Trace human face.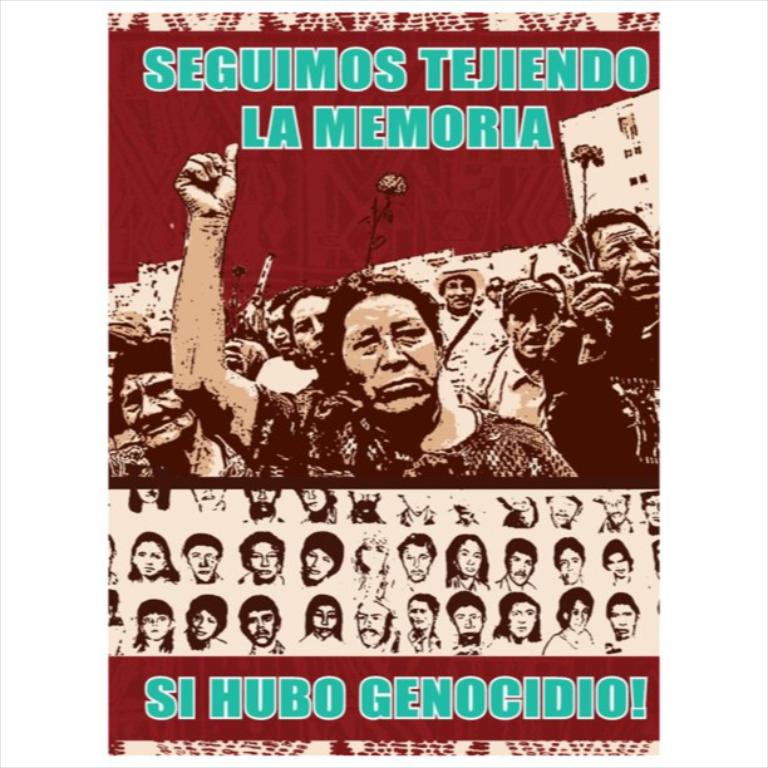
Traced to <box>604,491,630,523</box>.
